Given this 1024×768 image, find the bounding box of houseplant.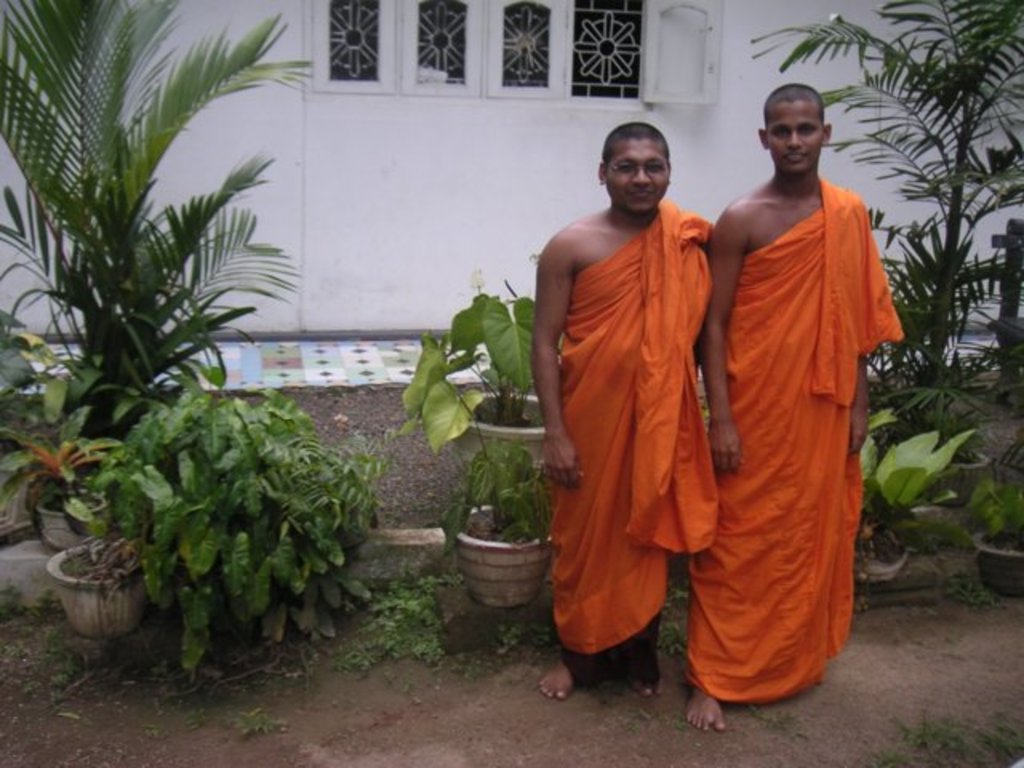
detection(738, 0, 1022, 502).
